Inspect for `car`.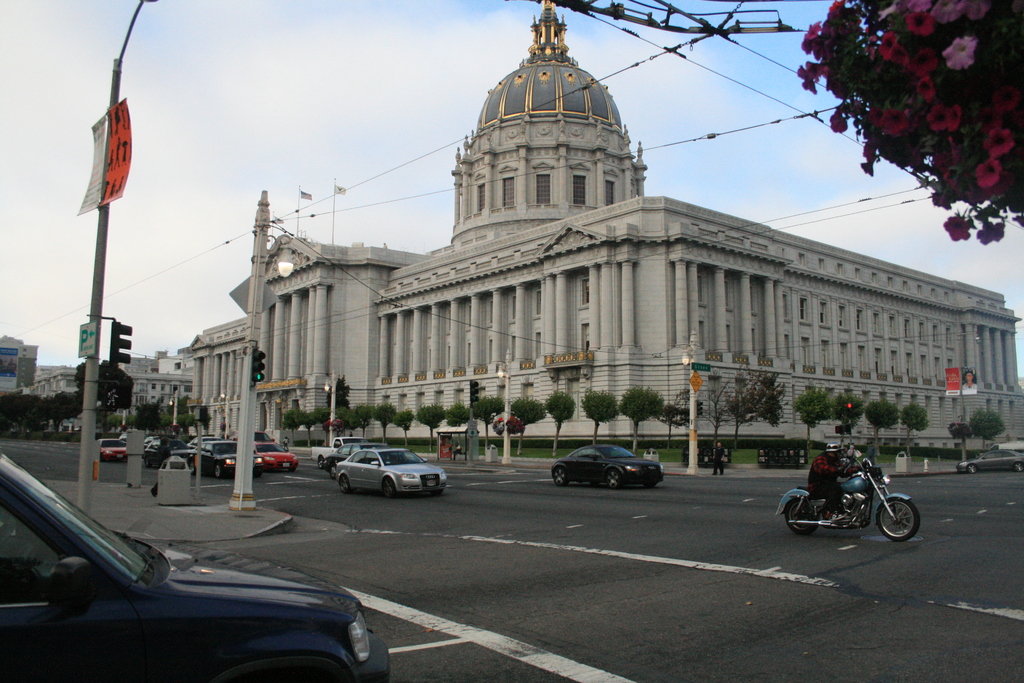
Inspection: (963, 450, 1023, 470).
